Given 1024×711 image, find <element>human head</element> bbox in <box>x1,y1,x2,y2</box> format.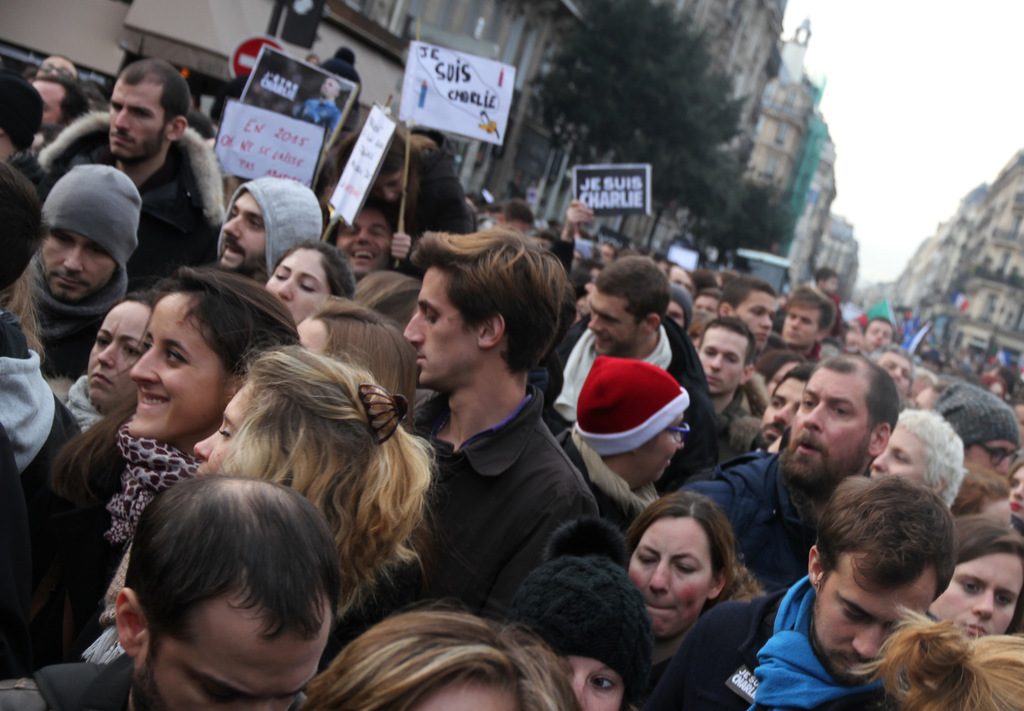
<box>131,266,287,448</box>.
